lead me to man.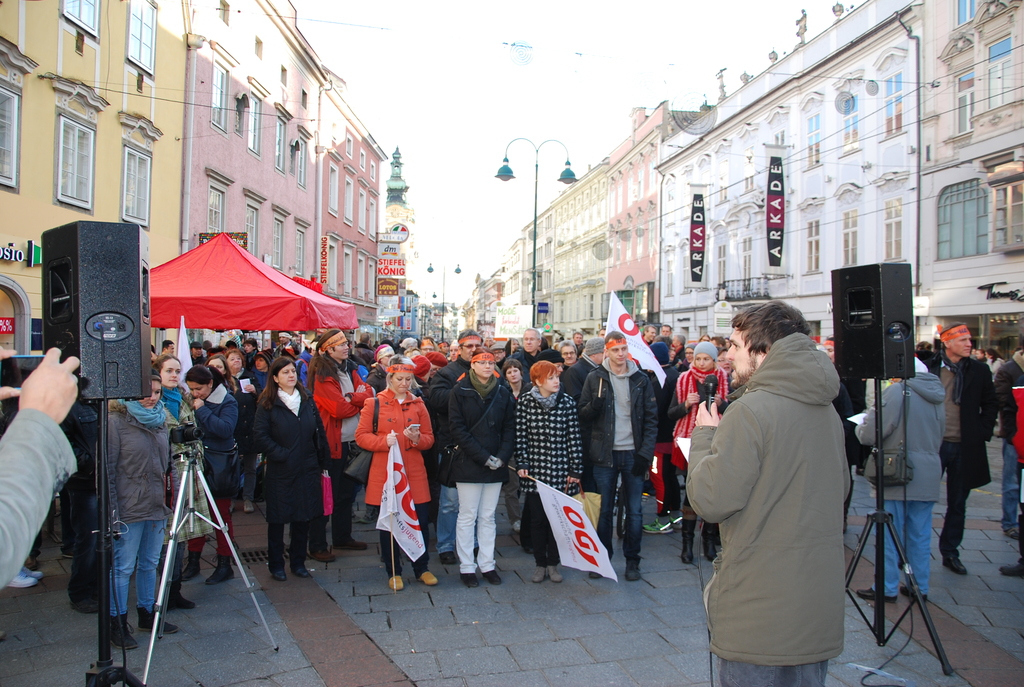
Lead to 508/331/546/384.
